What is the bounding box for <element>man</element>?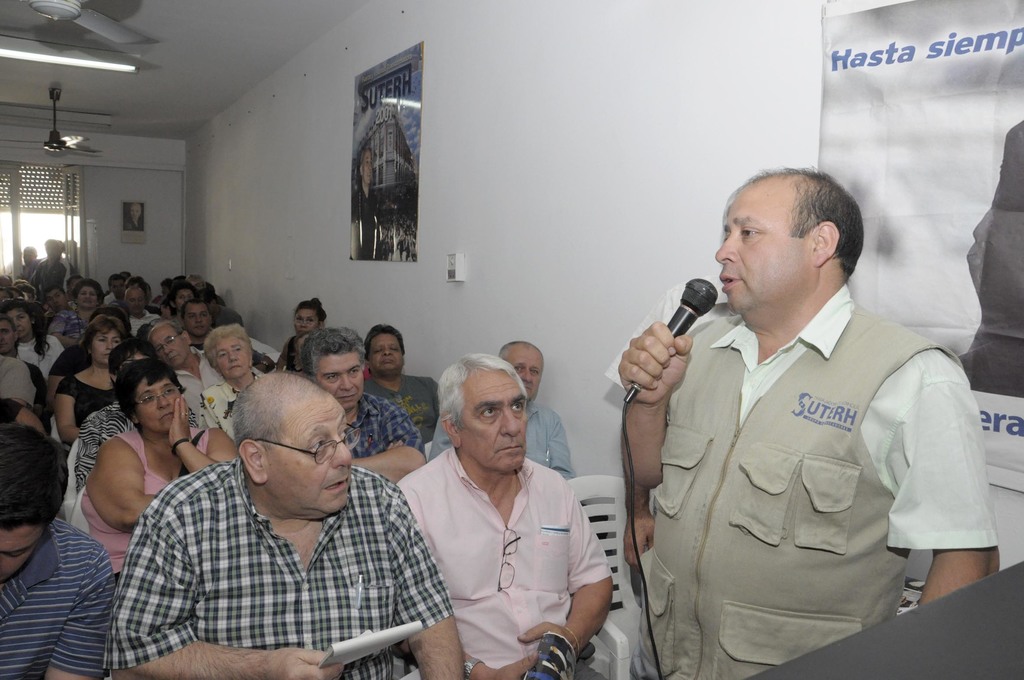
{"x1": 643, "y1": 150, "x2": 996, "y2": 671}.
